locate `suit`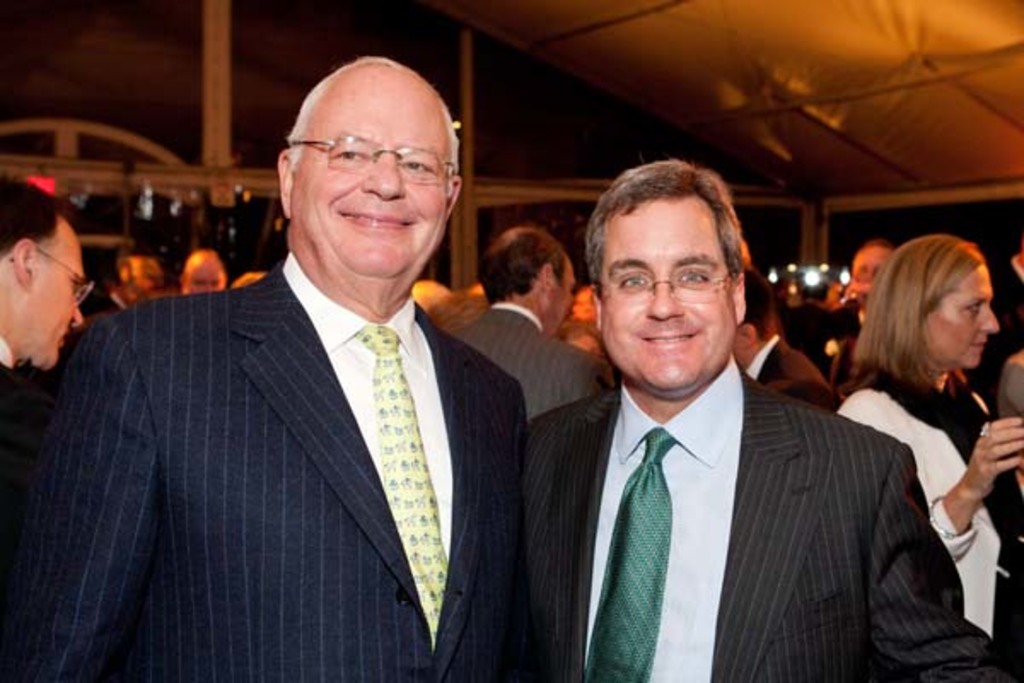
{"x1": 0, "y1": 265, "x2": 531, "y2": 681}
